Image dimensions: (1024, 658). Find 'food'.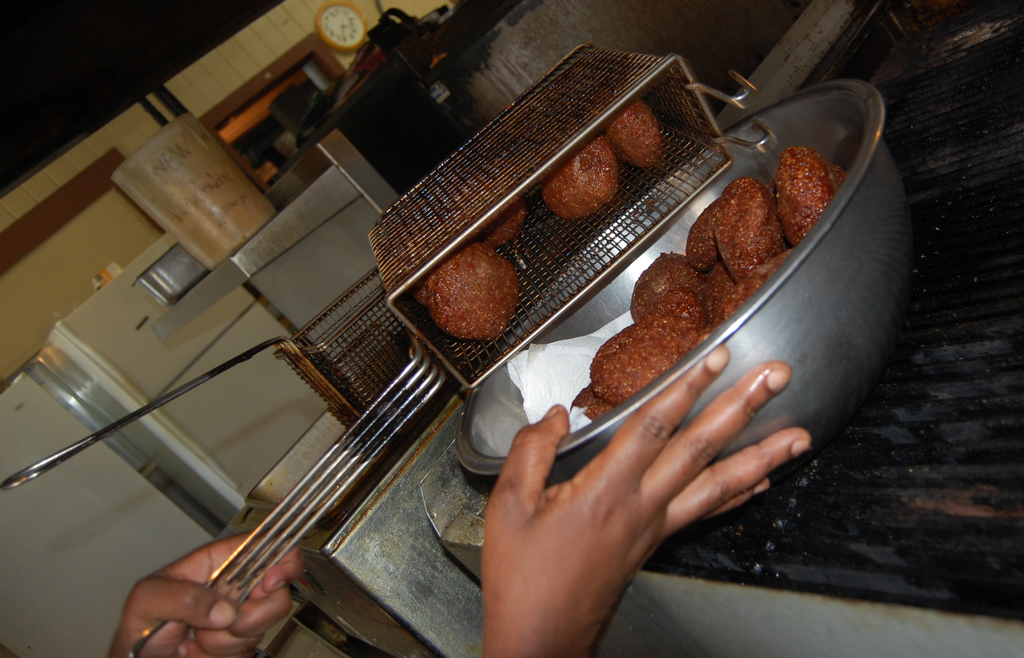
left=421, top=249, right=534, bottom=342.
